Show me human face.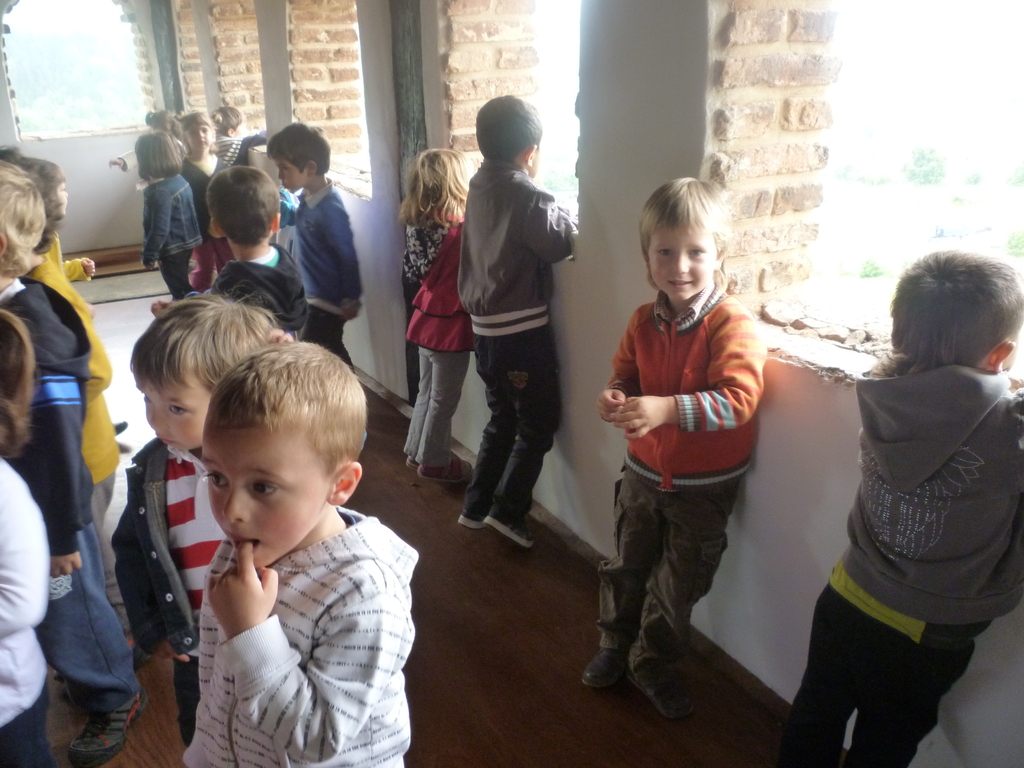
human face is here: <region>138, 382, 212, 443</region>.
